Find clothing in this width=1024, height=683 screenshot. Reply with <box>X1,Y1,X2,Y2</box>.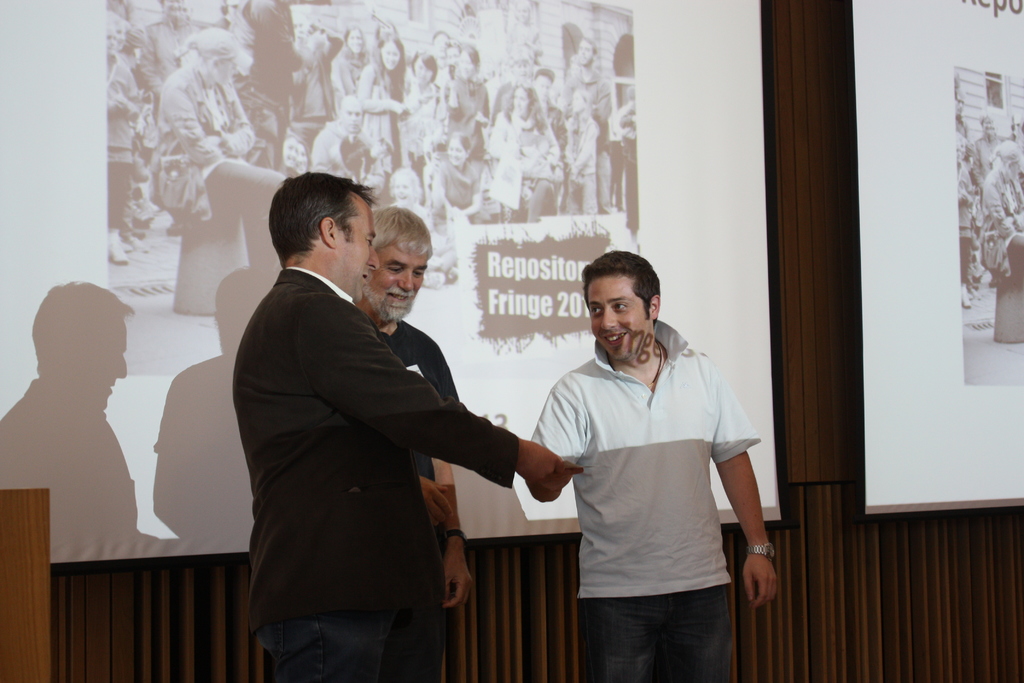
<box>243,260,514,630</box>.
